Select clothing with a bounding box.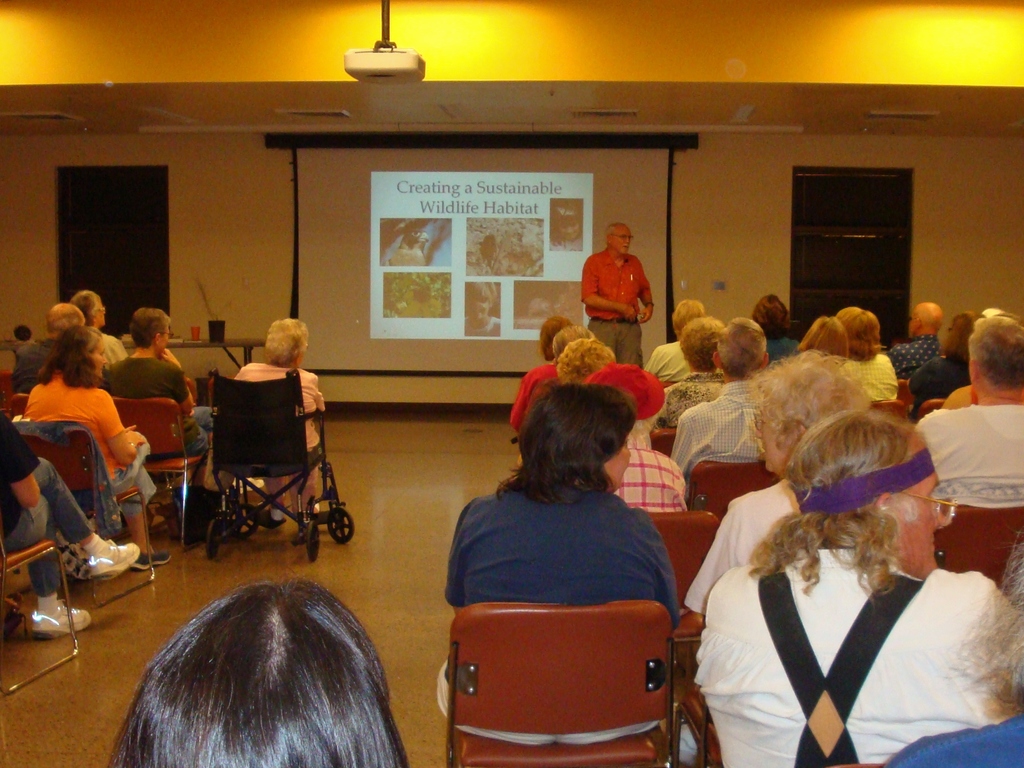
detection(15, 375, 150, 510).
